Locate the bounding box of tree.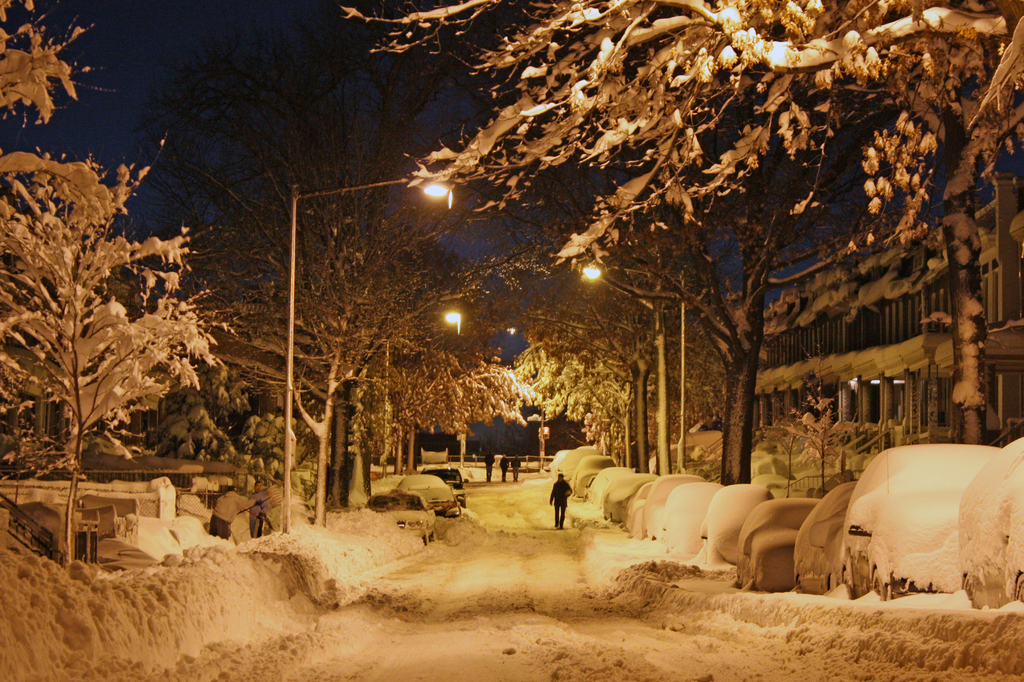
Bounding box: (x1=337, y1=0, x2=1023, y2=439).
